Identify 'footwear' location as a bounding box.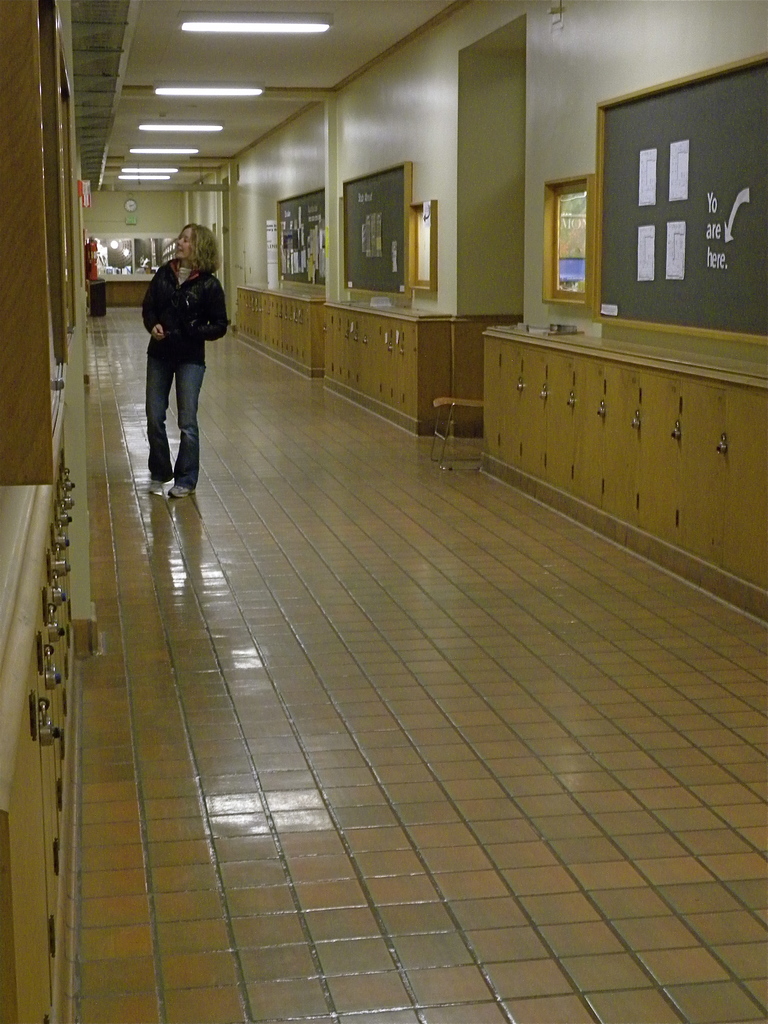
select_region(146, 476, 167, 495).
